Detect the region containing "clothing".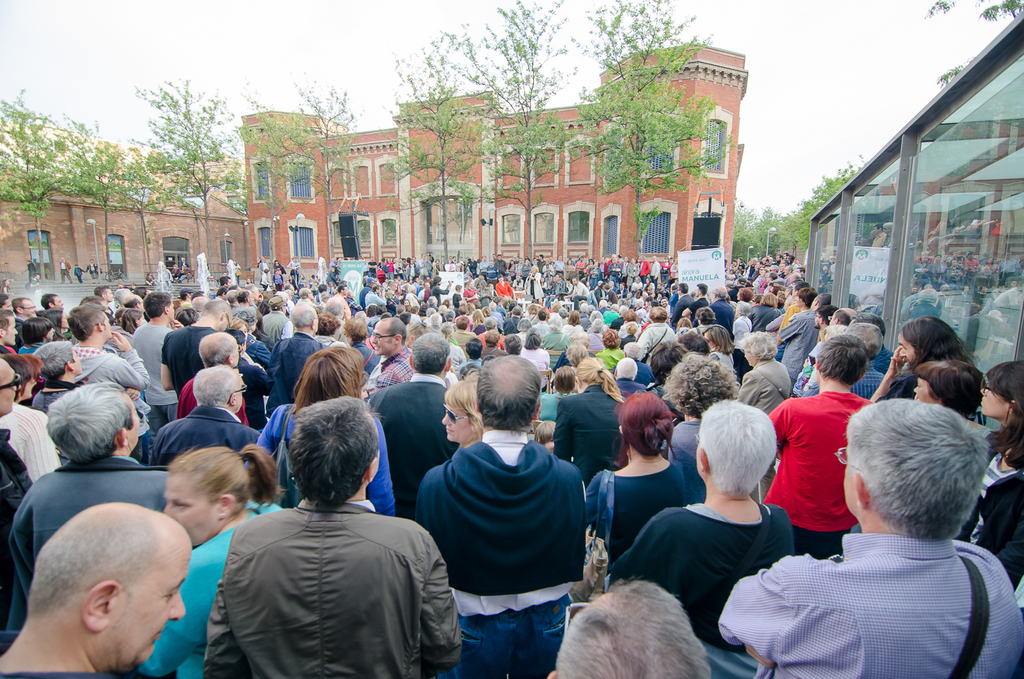
select_region(4, 401, 59, 482).
